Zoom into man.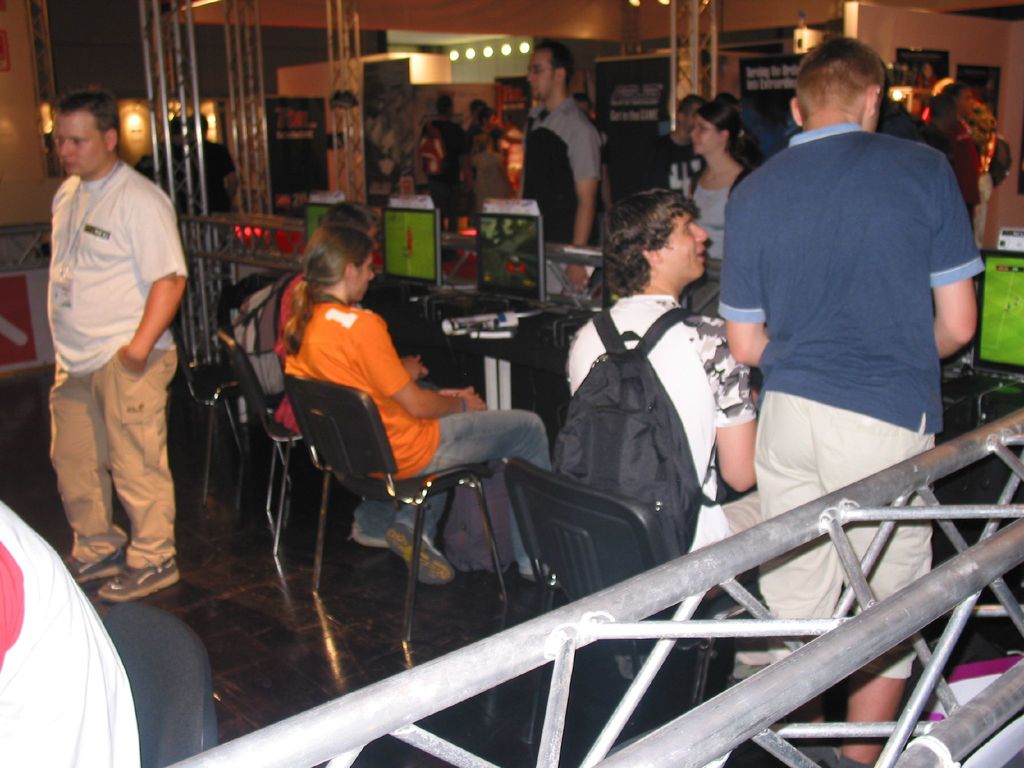
Zoom target: 42 108 209 630.
